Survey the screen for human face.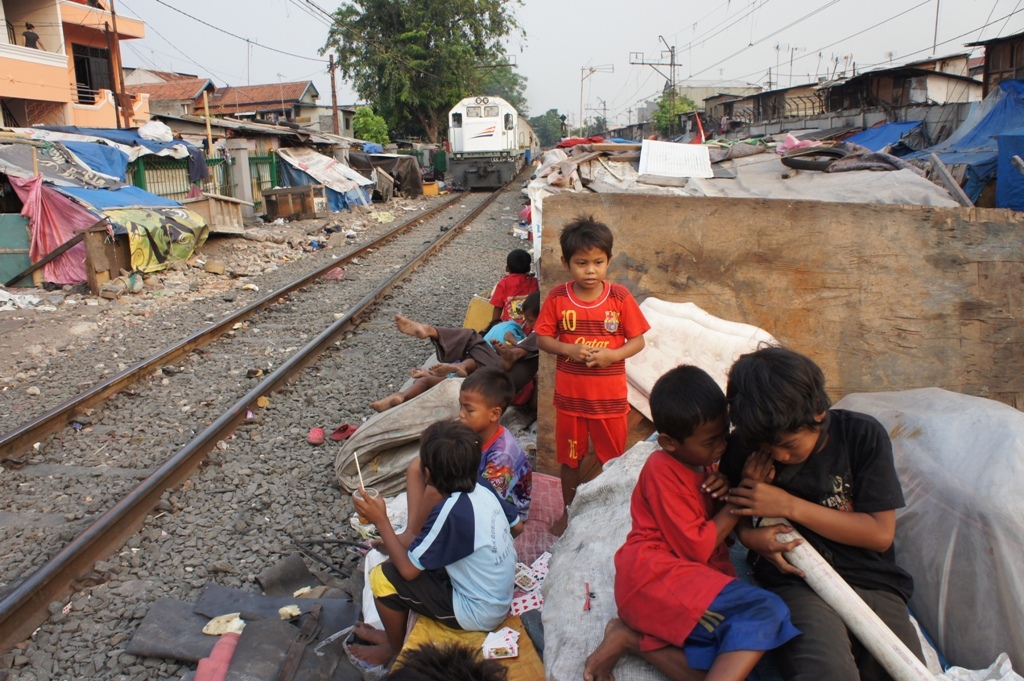
Survey found: {"x1": 758, "y1": 420, "x2": 823, "y2": 470}.
